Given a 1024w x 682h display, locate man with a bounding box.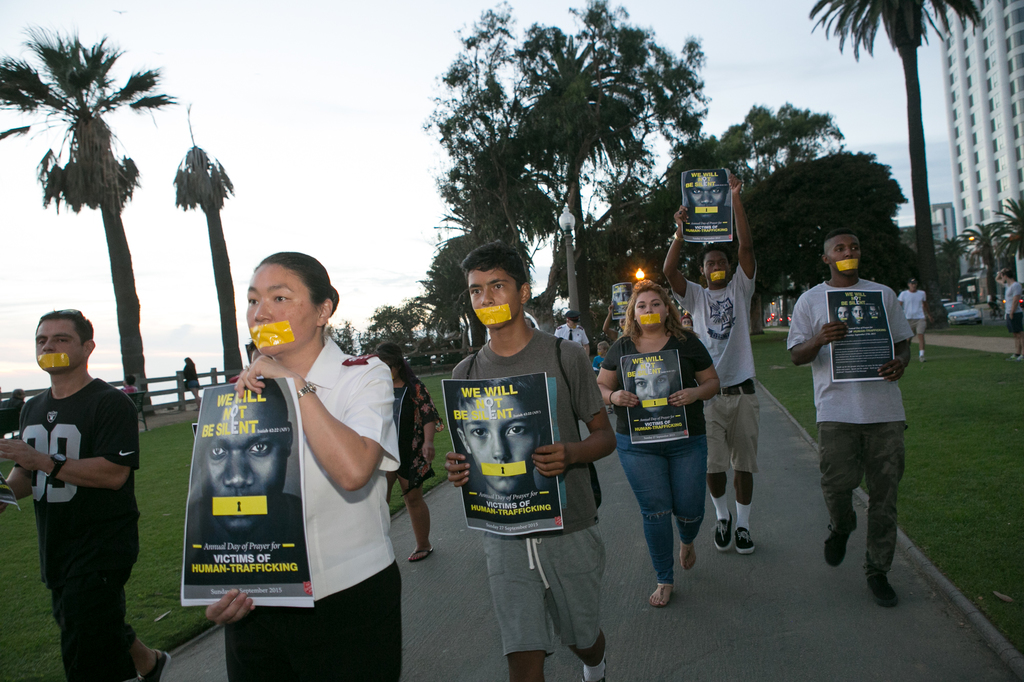
Located: [x1=997, y1=269, x2=1023, y2=360].
